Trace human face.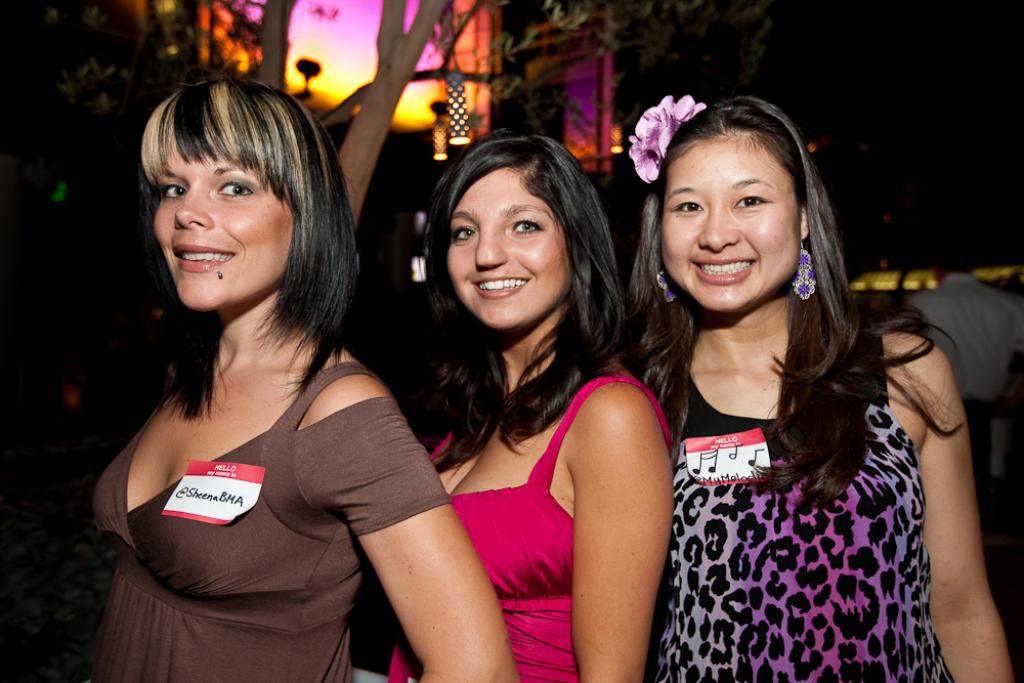
Traced to pyautogui.locateOnScreen(664, 142, 798, 307).
